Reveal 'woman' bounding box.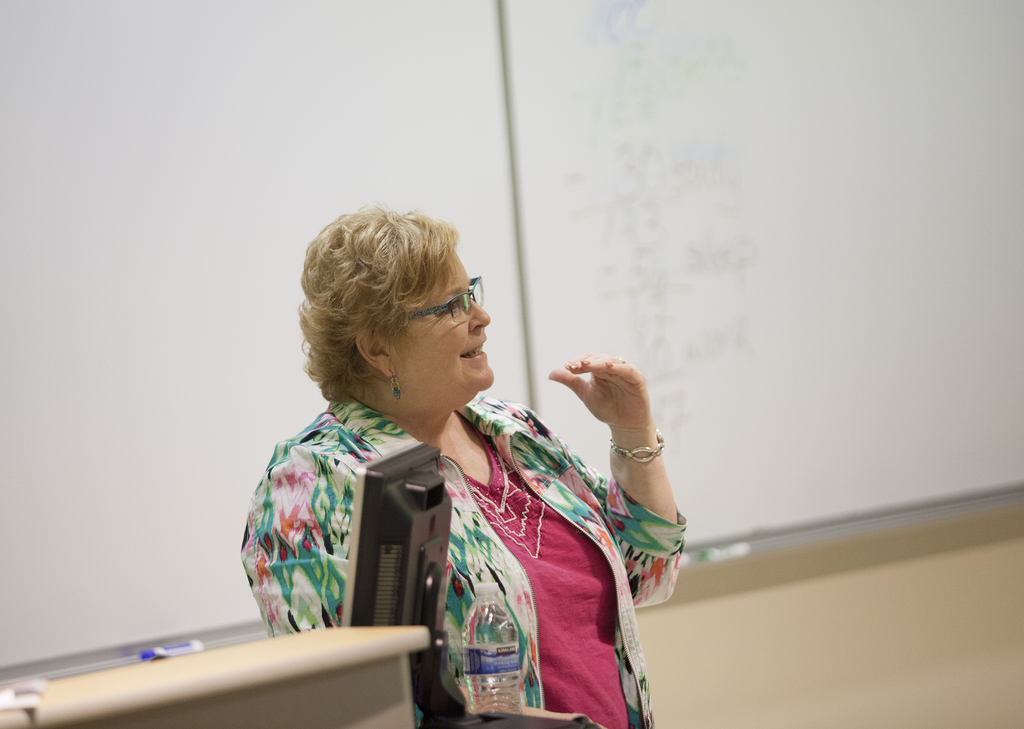
Revealed: [x1=238, y1=209, x2=637, y2=726].
